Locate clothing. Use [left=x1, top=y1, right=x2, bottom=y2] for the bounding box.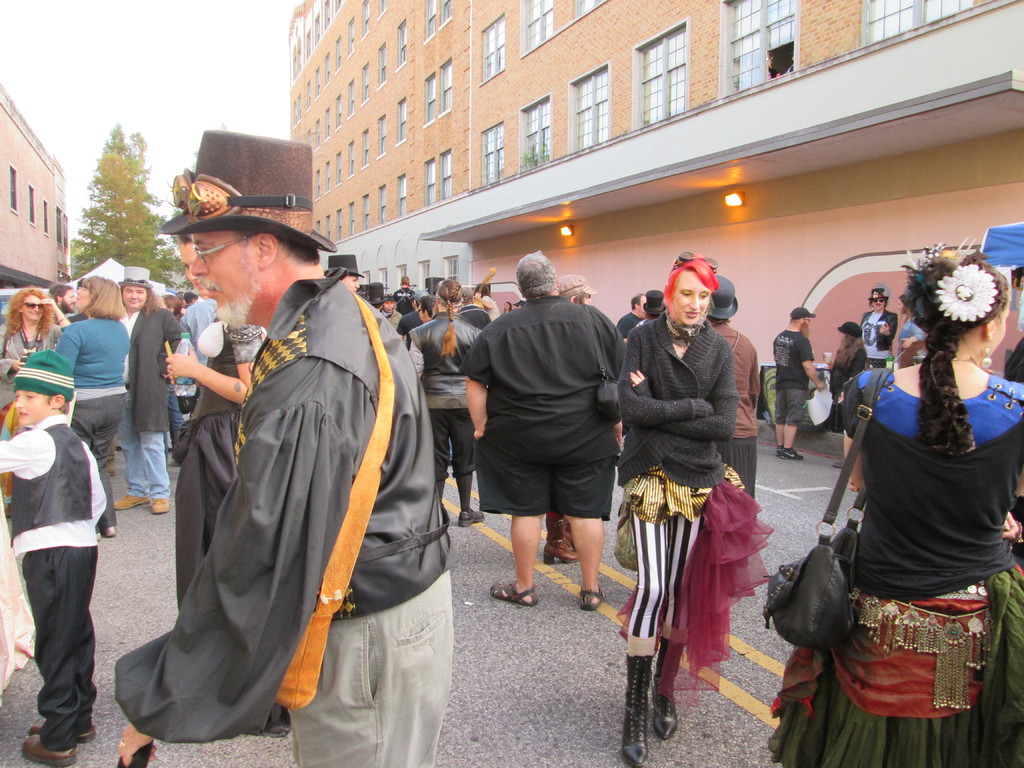
[left=174, top=328, right=272, bottom=605].
